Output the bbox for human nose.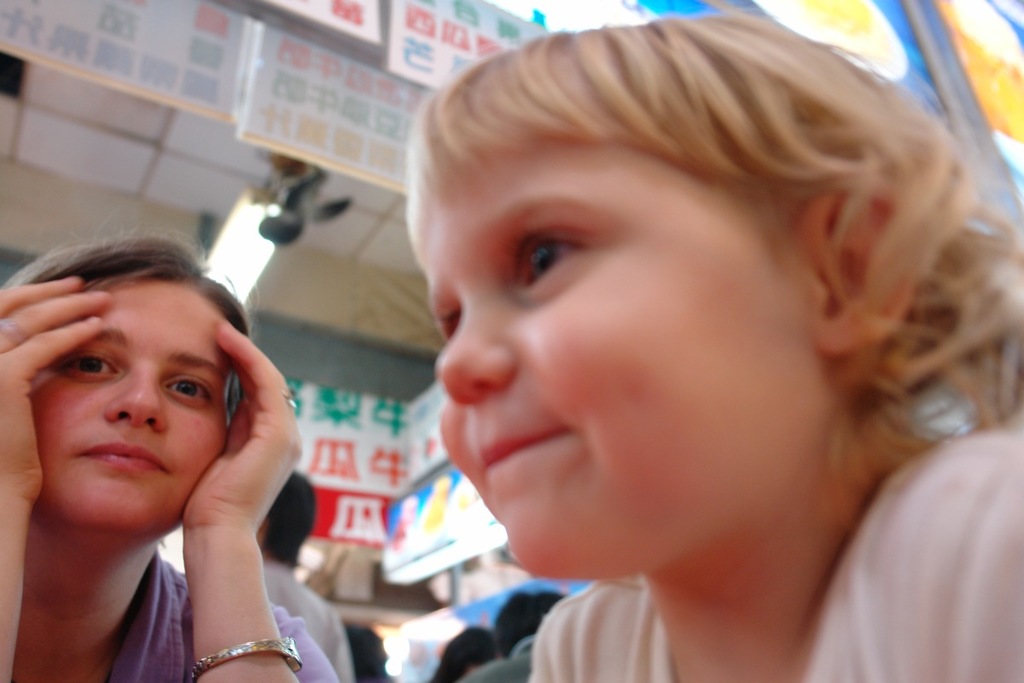
x1=106 y1=359 x2=173 y2=437.
